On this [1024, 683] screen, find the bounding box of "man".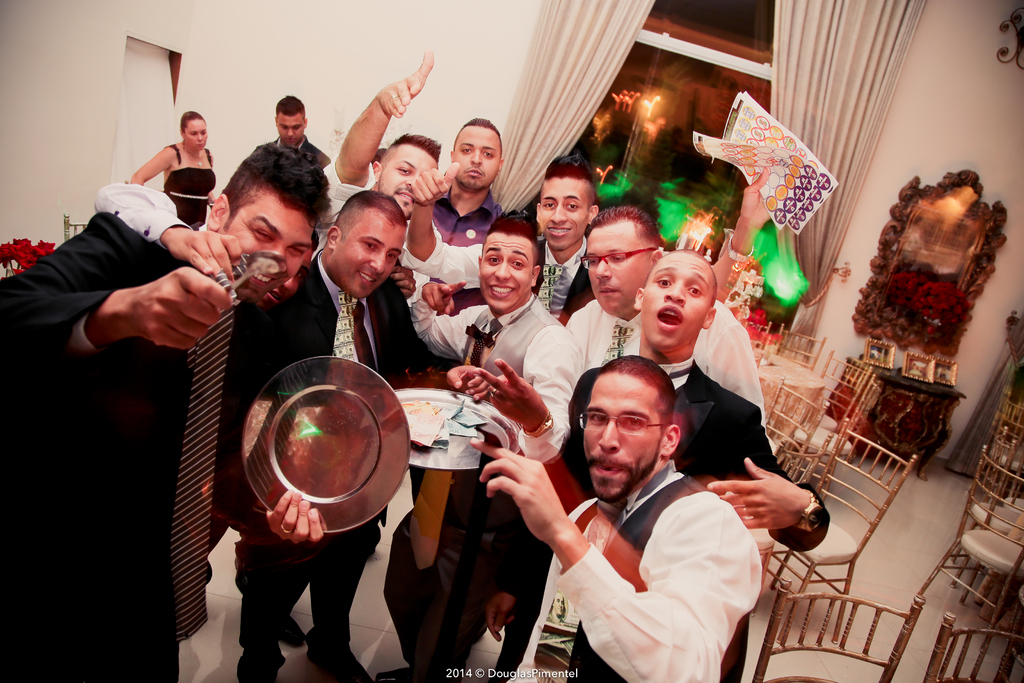
Bounding box: (left=560, top=204, right=776, bottom=682).
